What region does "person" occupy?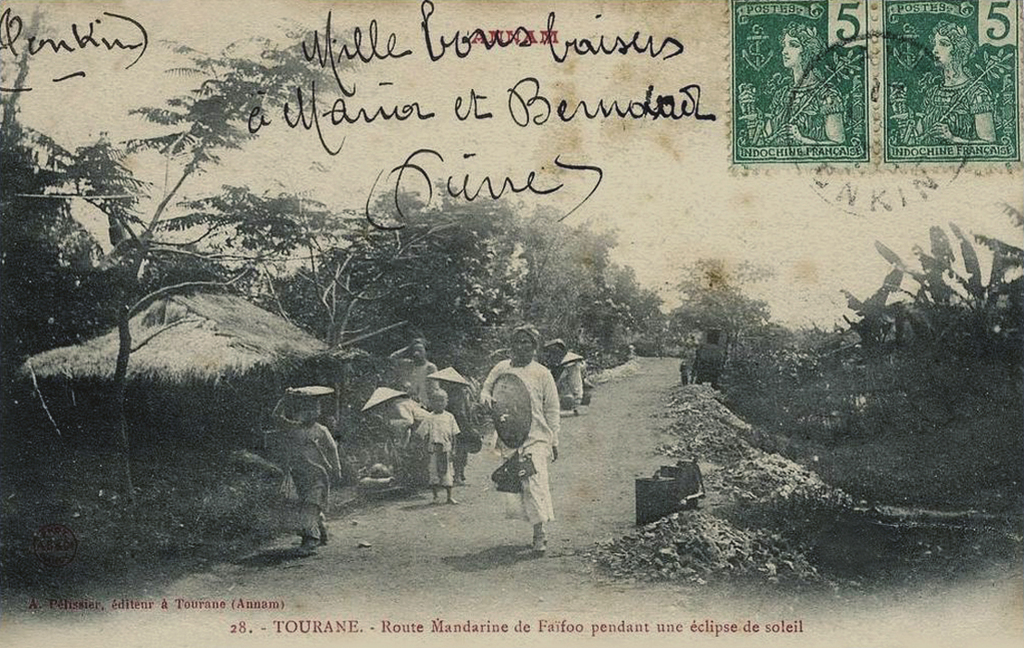
(left=269, top=389, right=341, bottom=553).
